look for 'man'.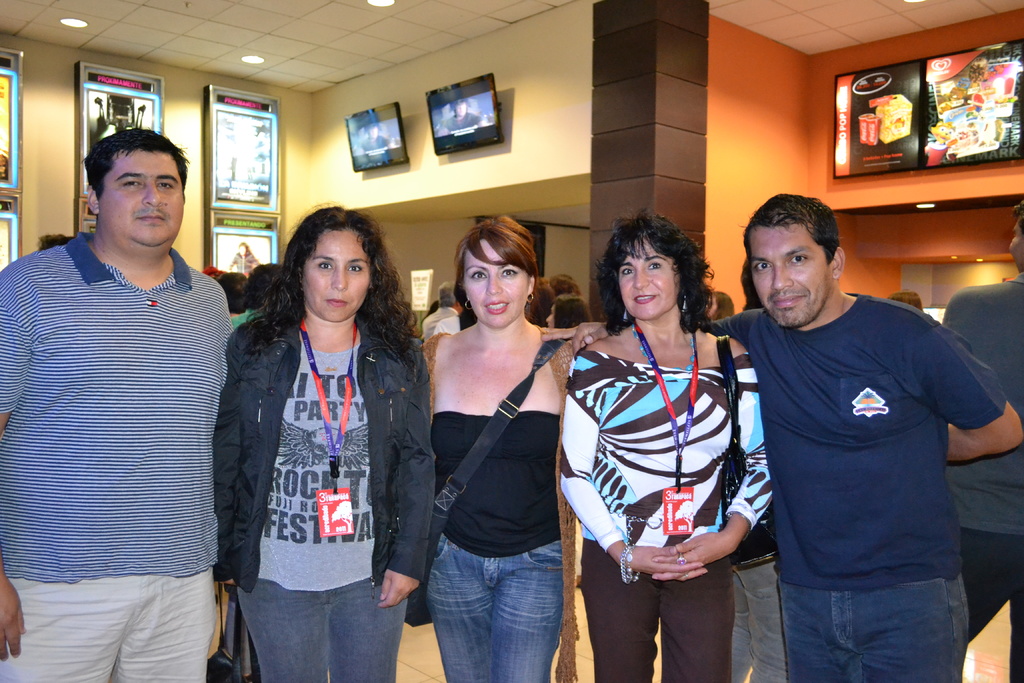
Found: 541 192 1023 682.
